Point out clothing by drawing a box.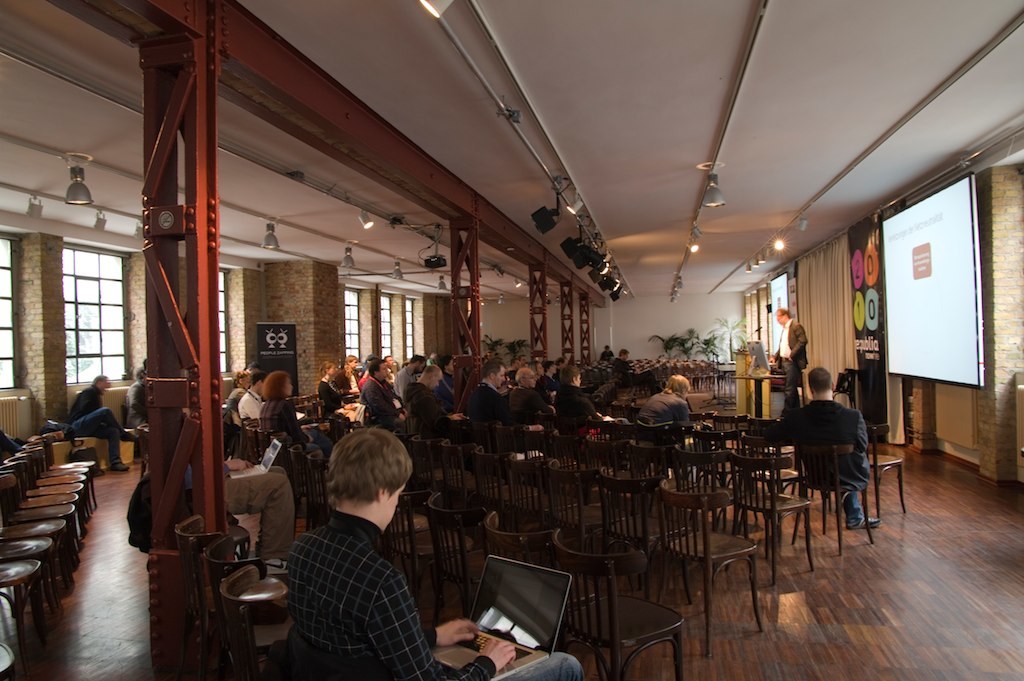
rect(259, 397, 332, 452).
